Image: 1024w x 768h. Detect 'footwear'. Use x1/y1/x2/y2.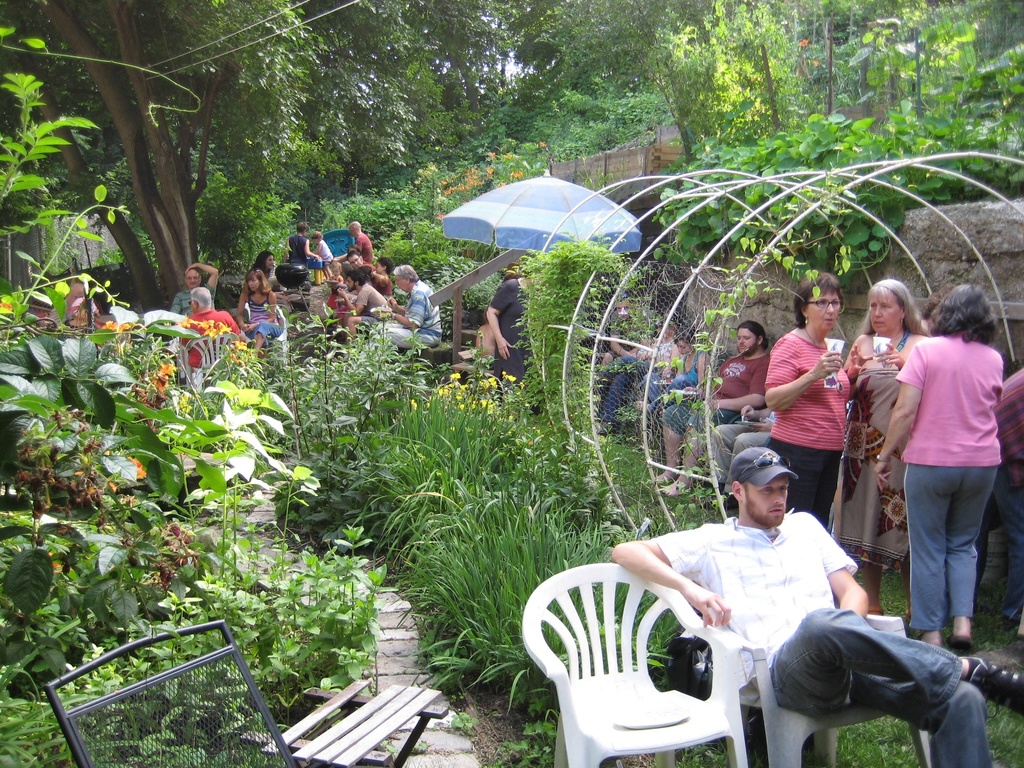
950/631/972/654.
